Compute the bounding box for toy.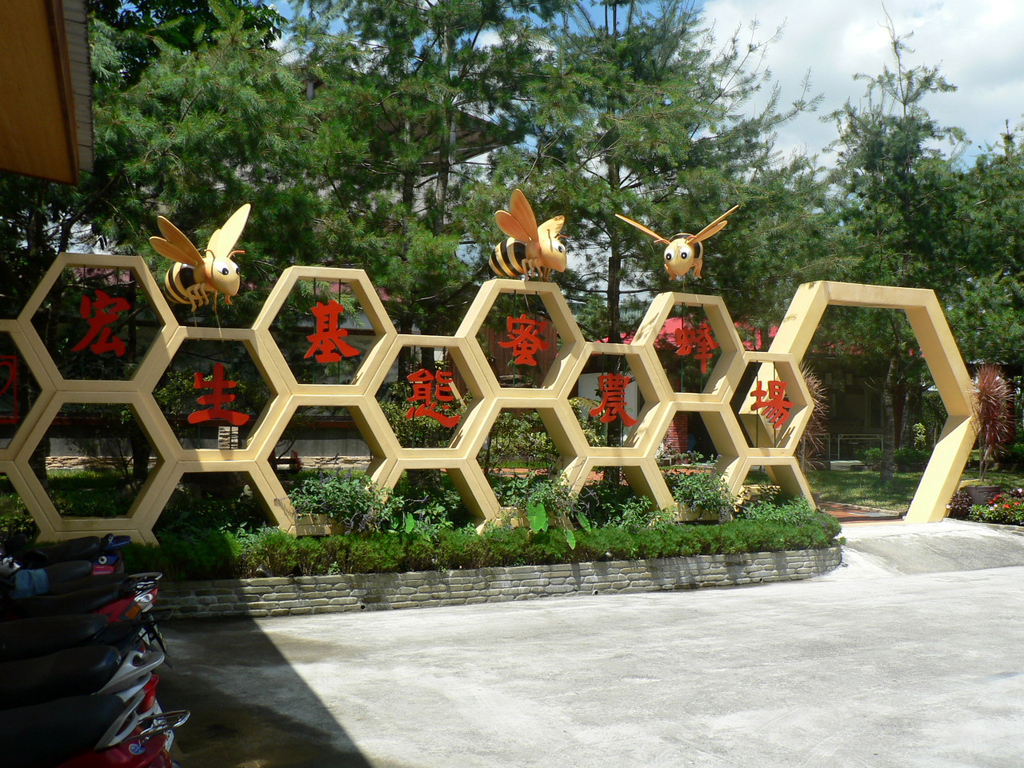
bbox=(490, 180, 586, 288).
